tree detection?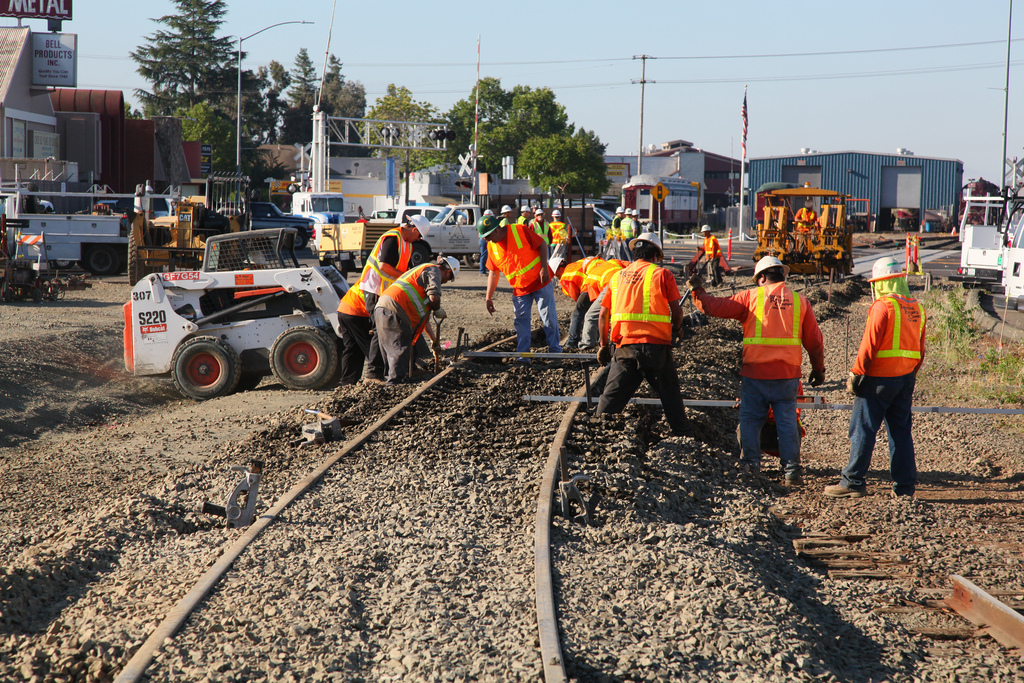
(364,78,445,180)
